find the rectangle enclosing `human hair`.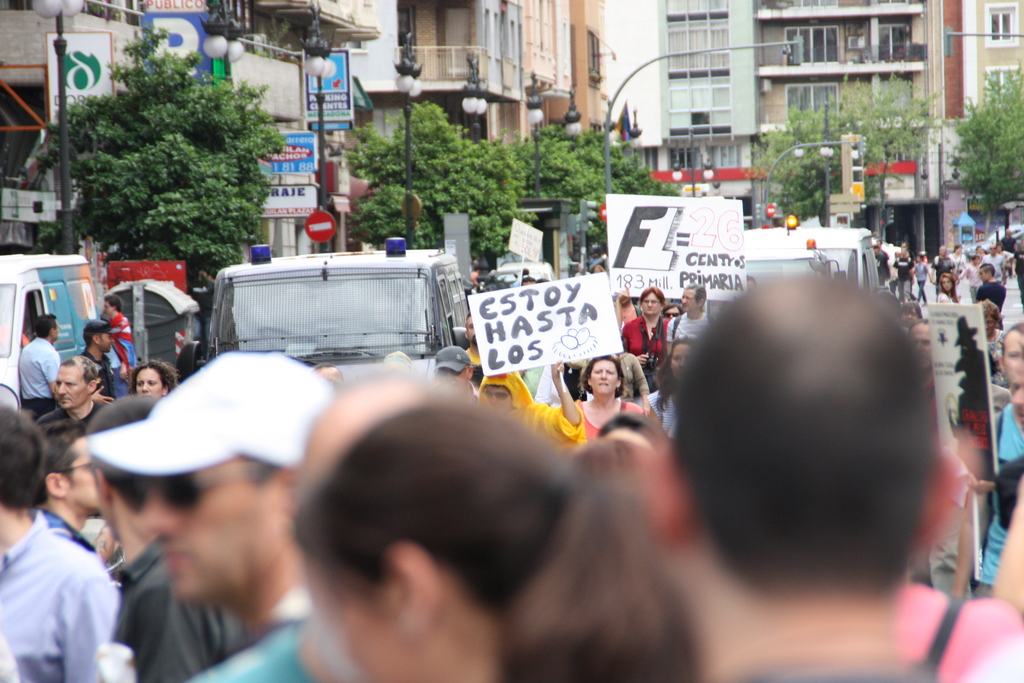
x1=593 y1=412 x2=668 y2=448.
